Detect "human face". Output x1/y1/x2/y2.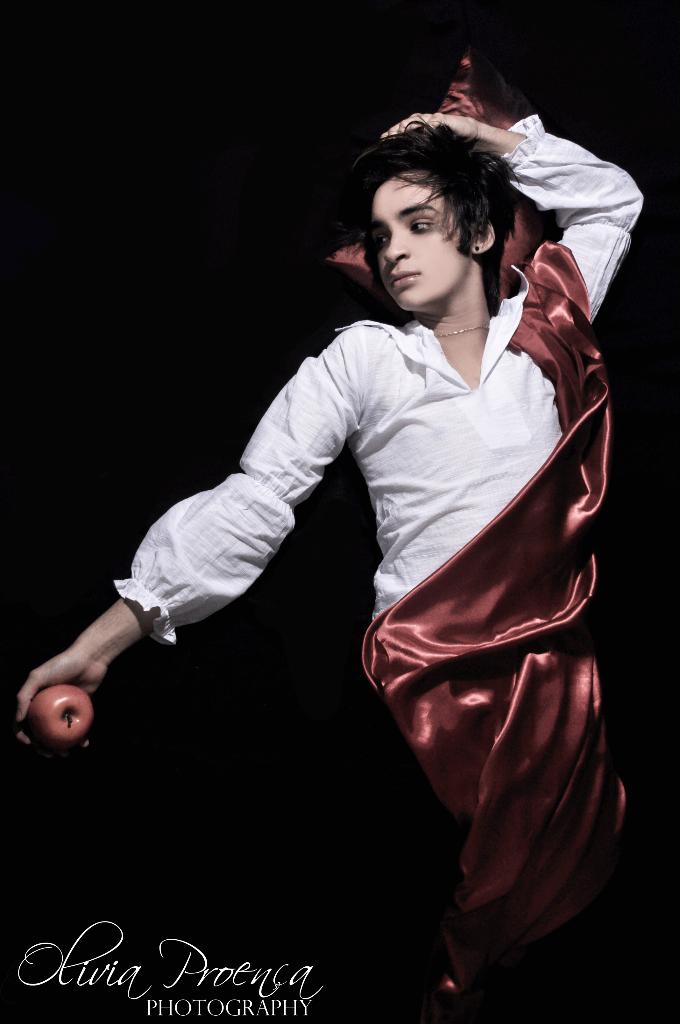
371/165/464/303.
